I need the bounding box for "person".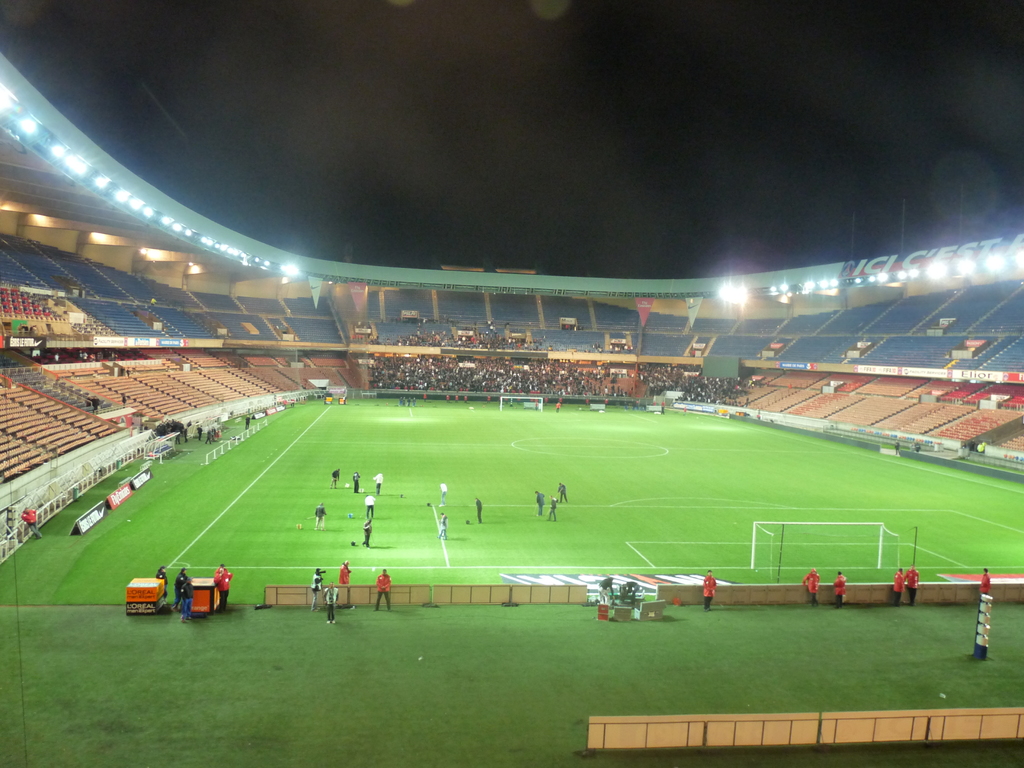
Here it is: x1=373 y1=569 x2=397 y2=616.
